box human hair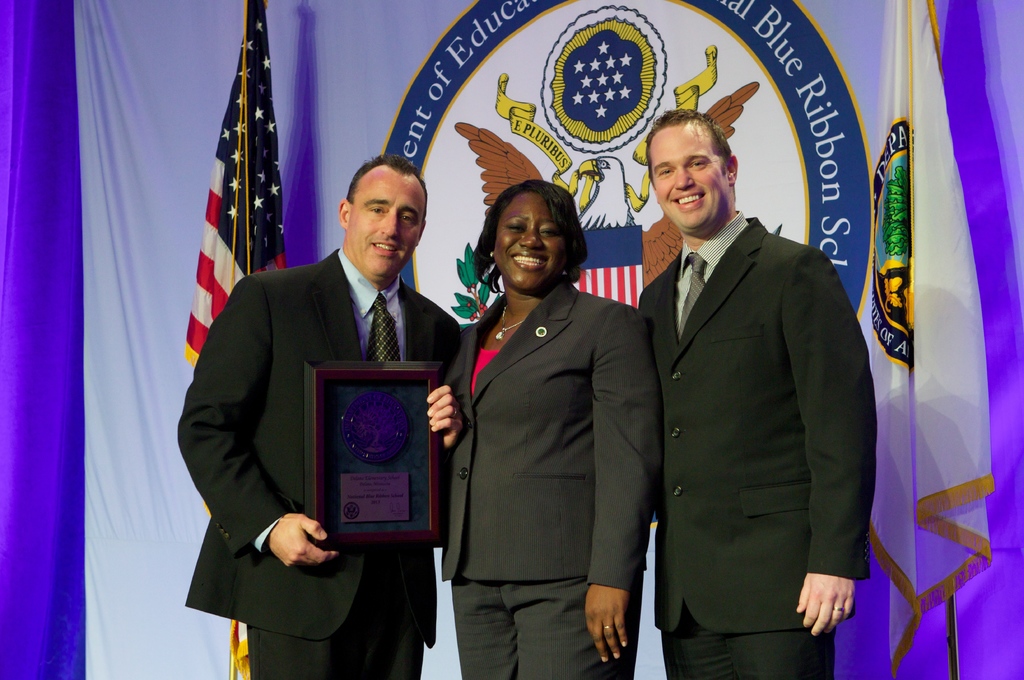
bbox=(478, 173, 587, 313)
